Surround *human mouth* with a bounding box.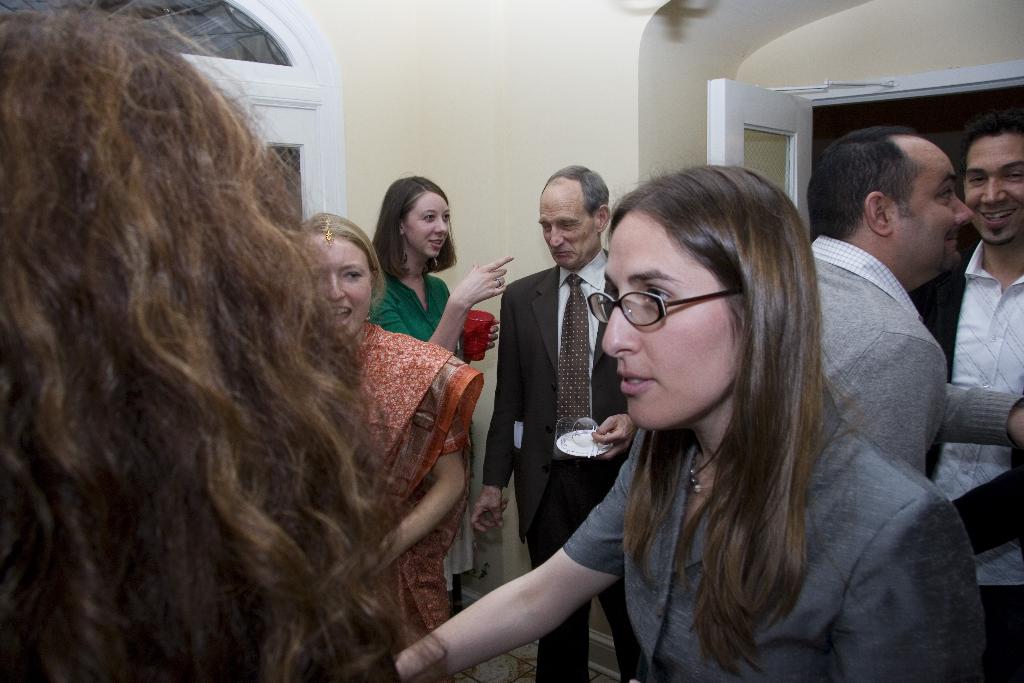
bbox=[430, 236, 446, 245].
